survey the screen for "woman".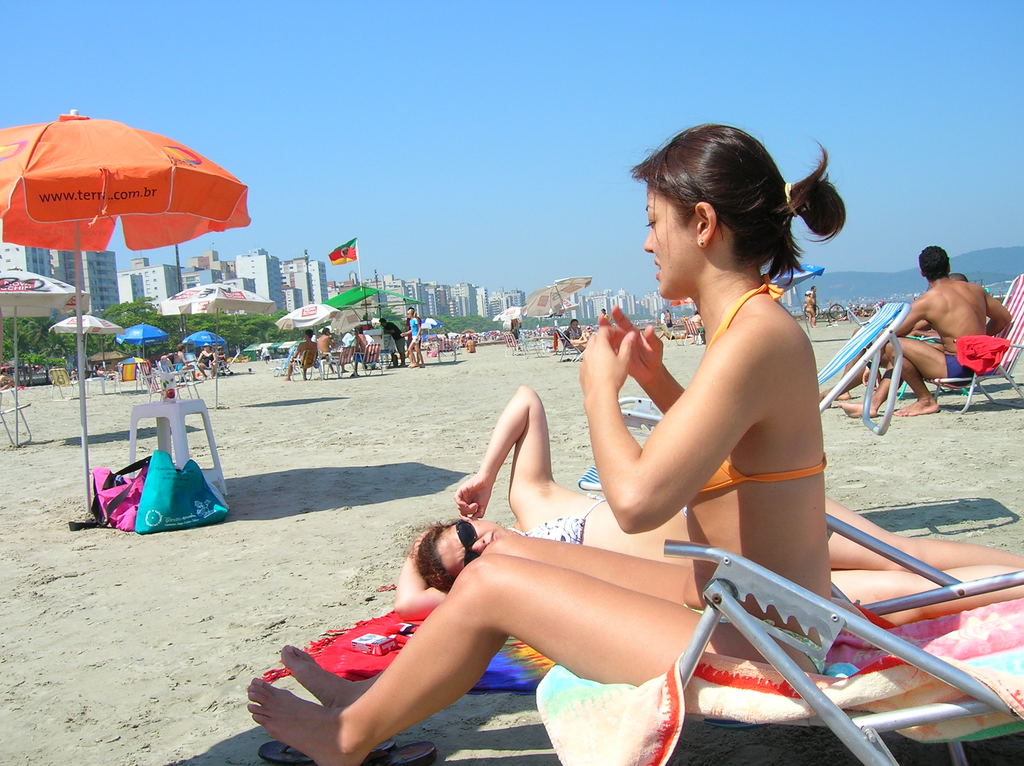
Survey found: (400, 307, 428, 367).
